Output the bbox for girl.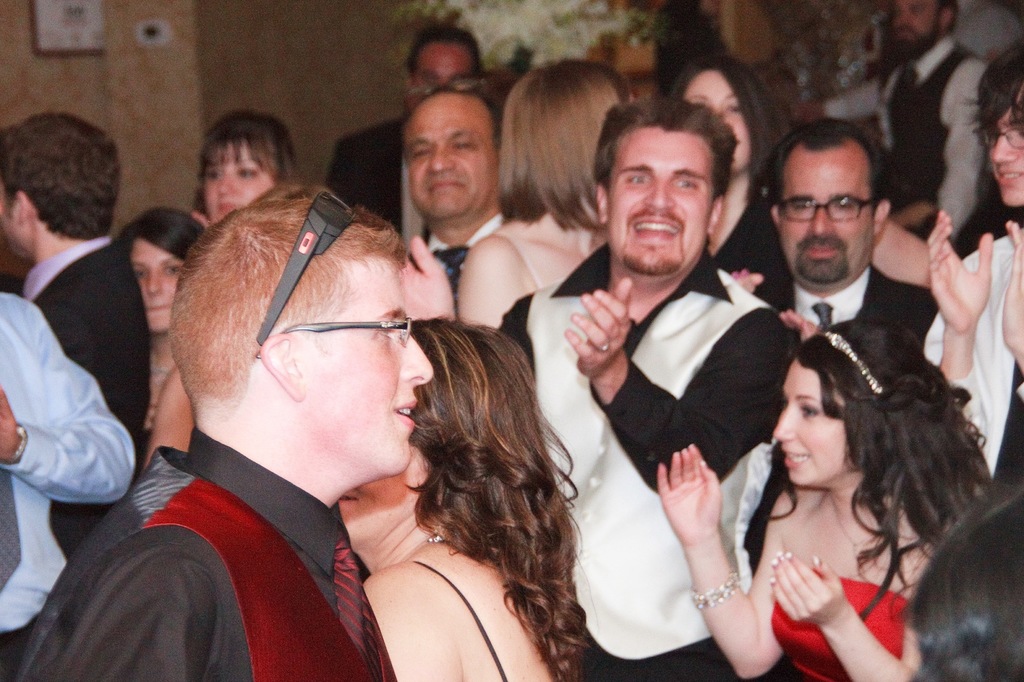
box=[336, 324, 578, 681].
